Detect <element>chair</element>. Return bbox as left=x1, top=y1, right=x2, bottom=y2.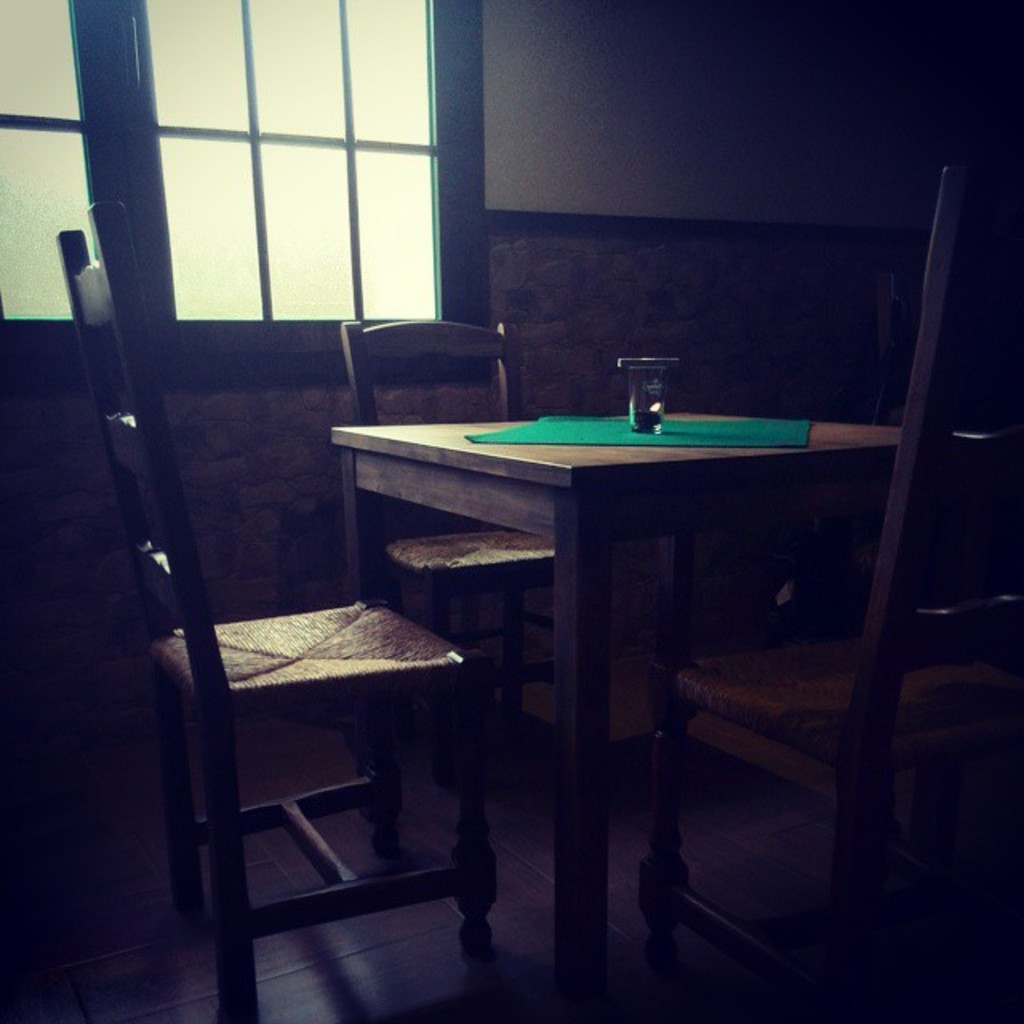
left=112, top=358, right=502, bottom=979.
